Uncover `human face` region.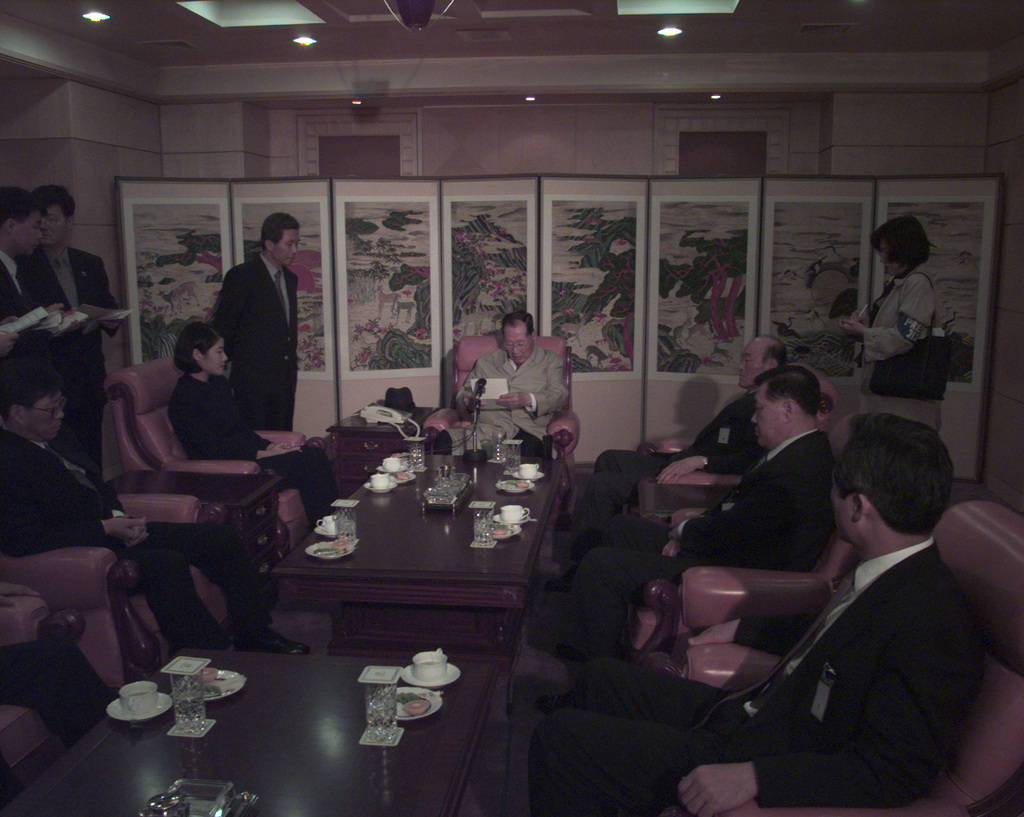
Uncovered: bbox(812, 429, 862, 553).
